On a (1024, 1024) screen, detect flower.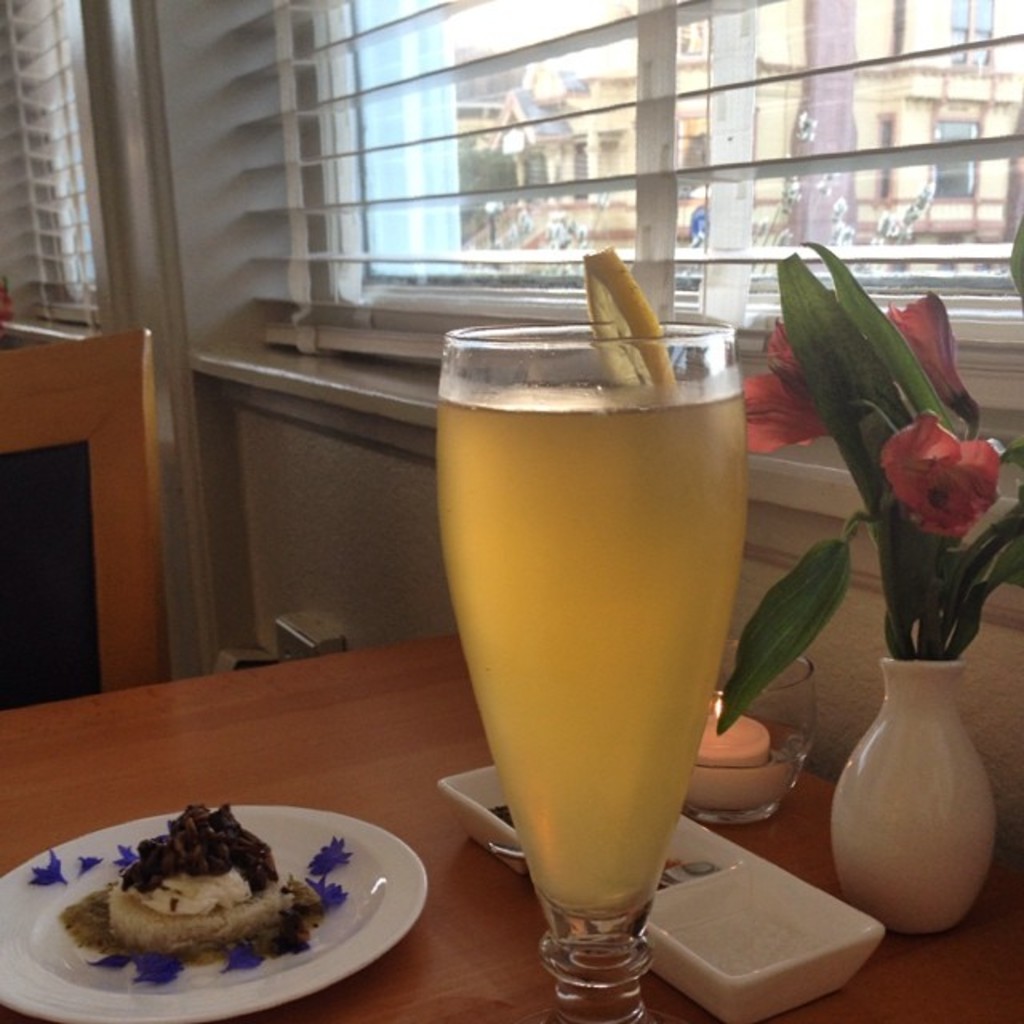
BBox(901, 411, 998, 534).
